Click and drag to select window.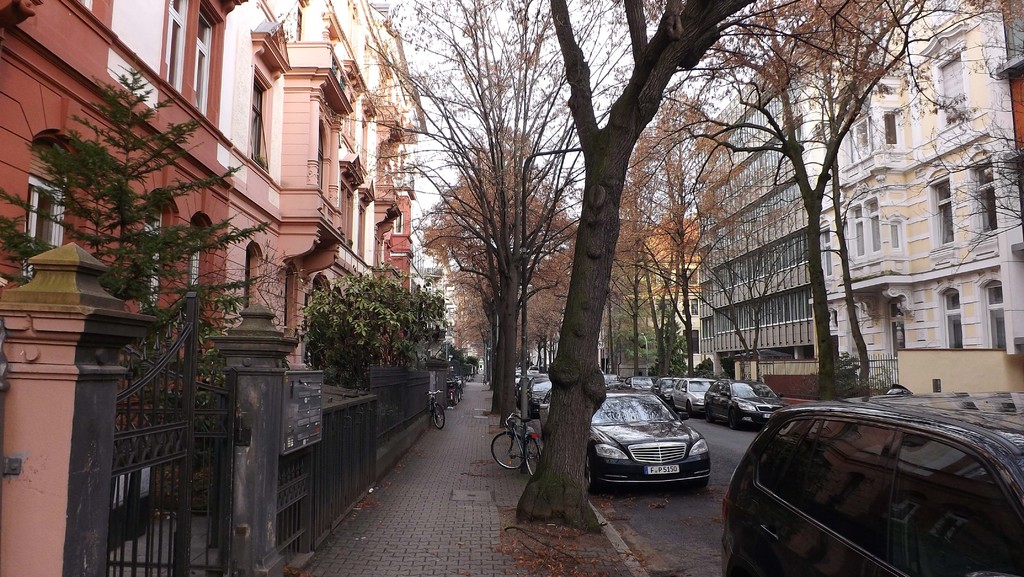
Selection: <bbox>346, 163, 355, 247</bbox>.
